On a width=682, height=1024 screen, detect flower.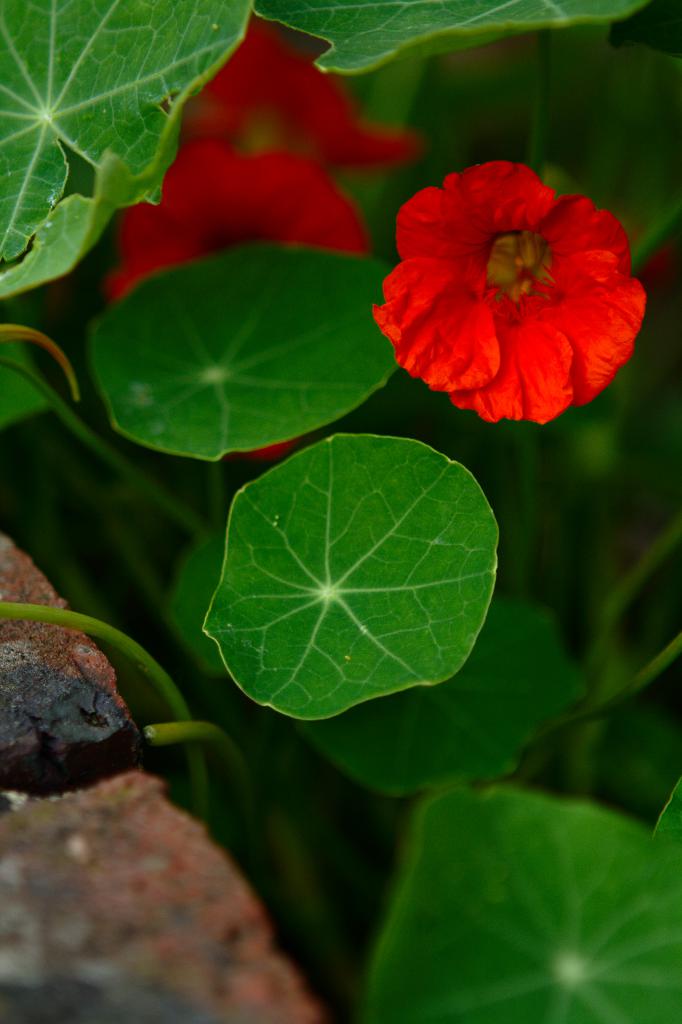
region(111, 158, 373, 461).
